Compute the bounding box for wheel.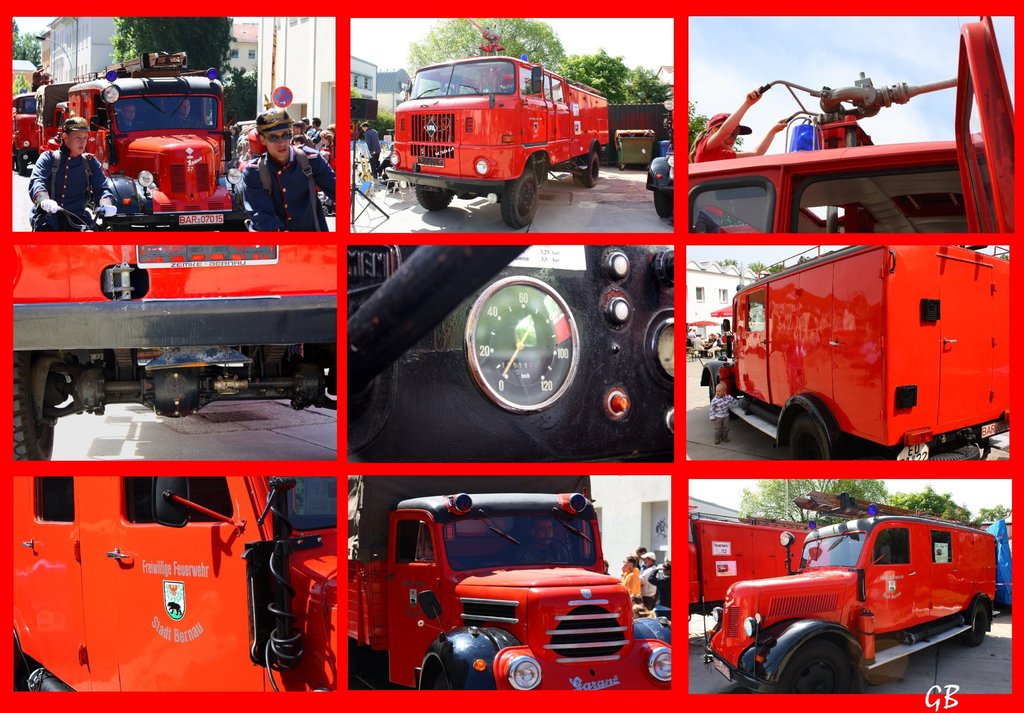
705 377 719 403.
